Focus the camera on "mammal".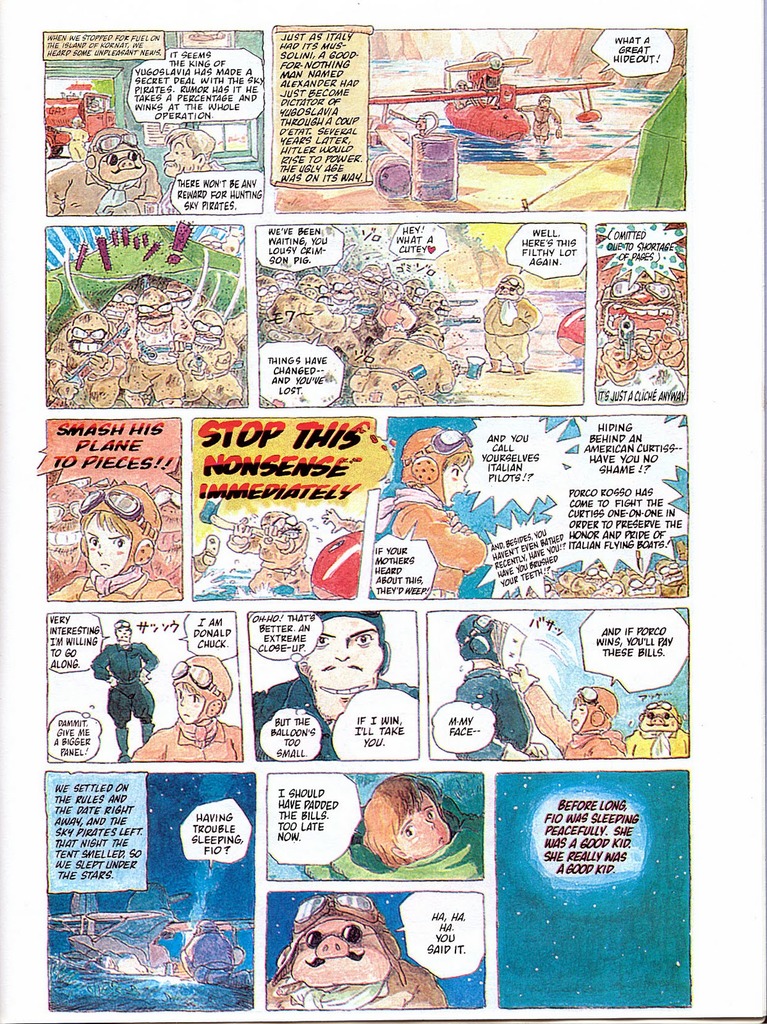
Focus region: bbox=(455, 612, 548, 767).
